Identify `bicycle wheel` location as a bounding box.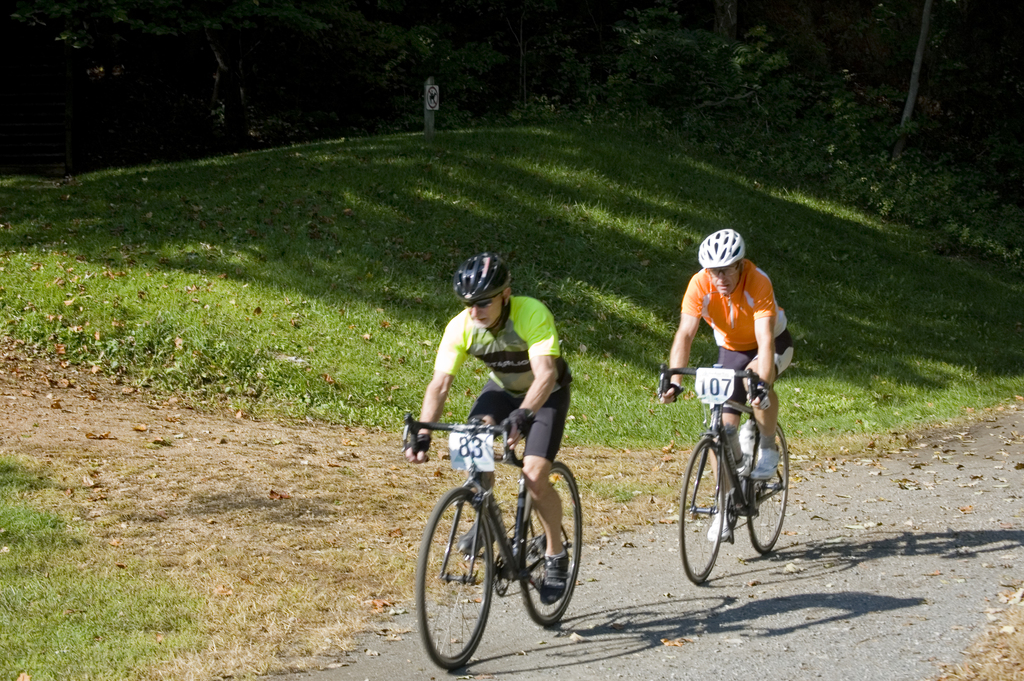
(520,461,583,627).
